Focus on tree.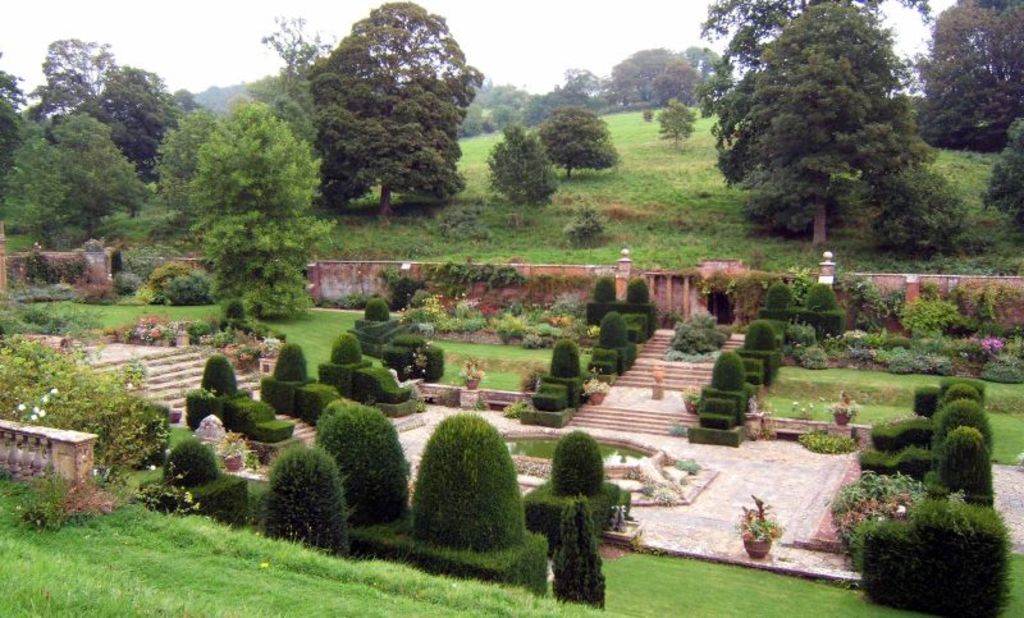
Focused at rect(210, 218, 307, 315).
